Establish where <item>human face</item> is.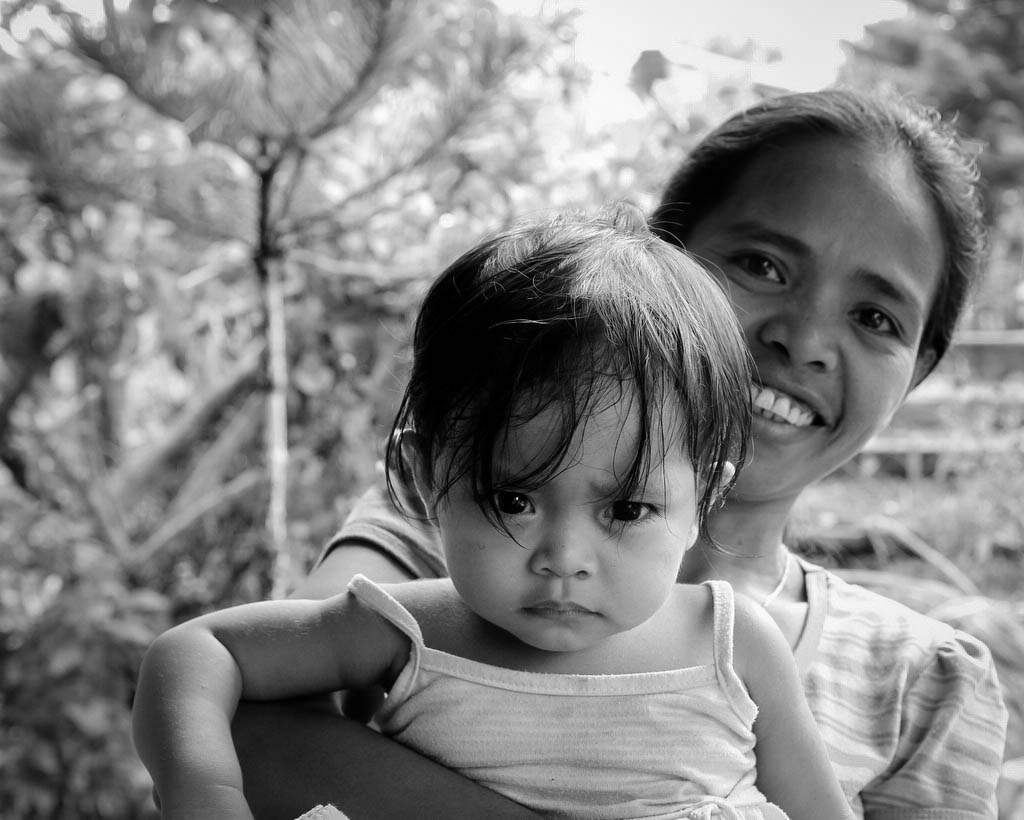
Established at box=[438, 354, 698, 656].
